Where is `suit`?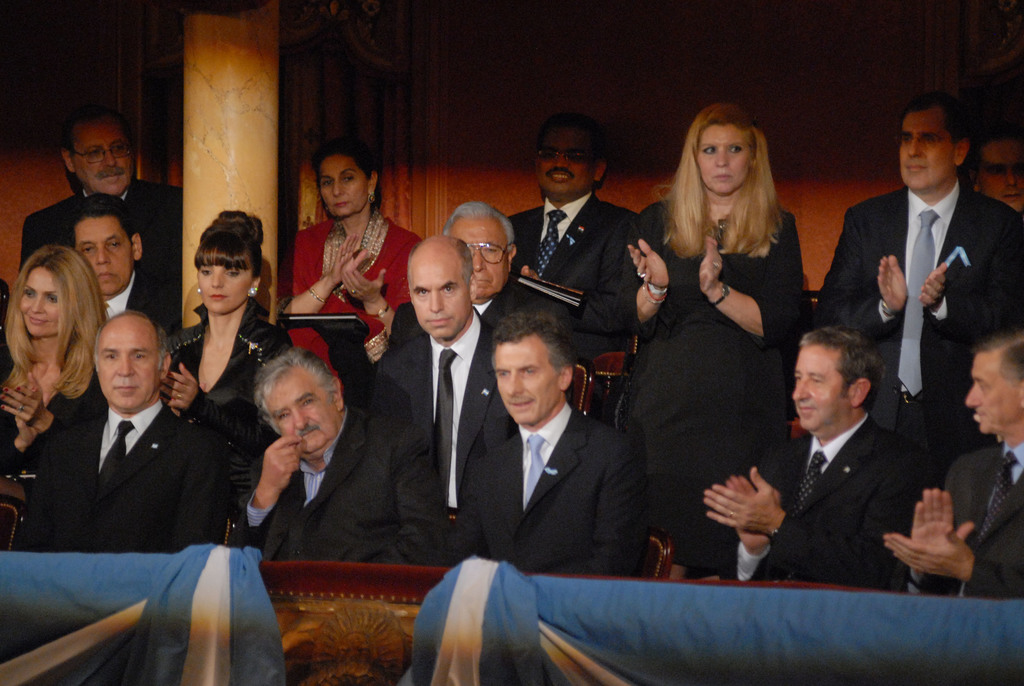
rect(363, 306, 518, 524).
